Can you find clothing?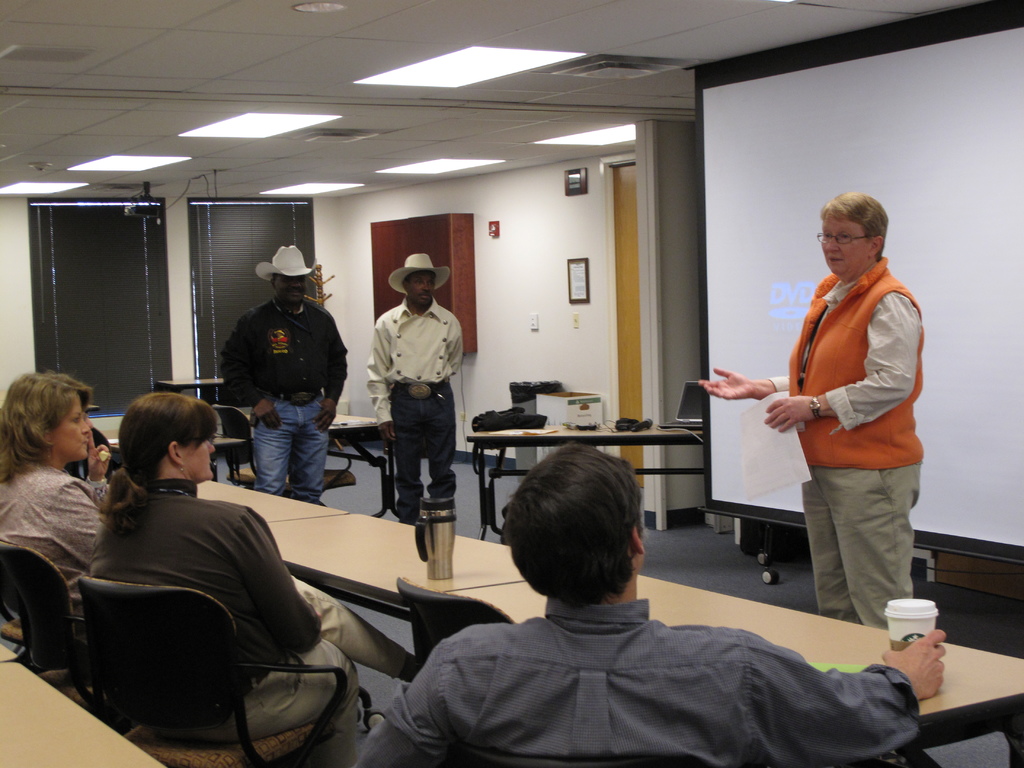
Yes, bounding box: 372,294,468,528.
